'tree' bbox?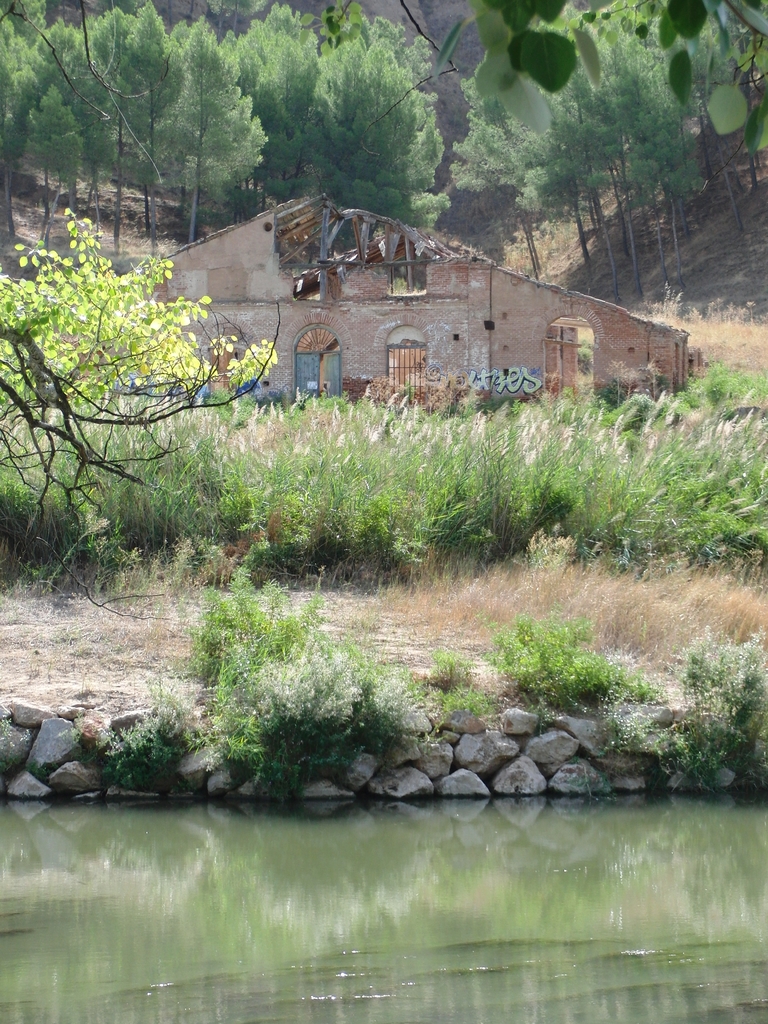
detection(22, 172, 270, 572)
